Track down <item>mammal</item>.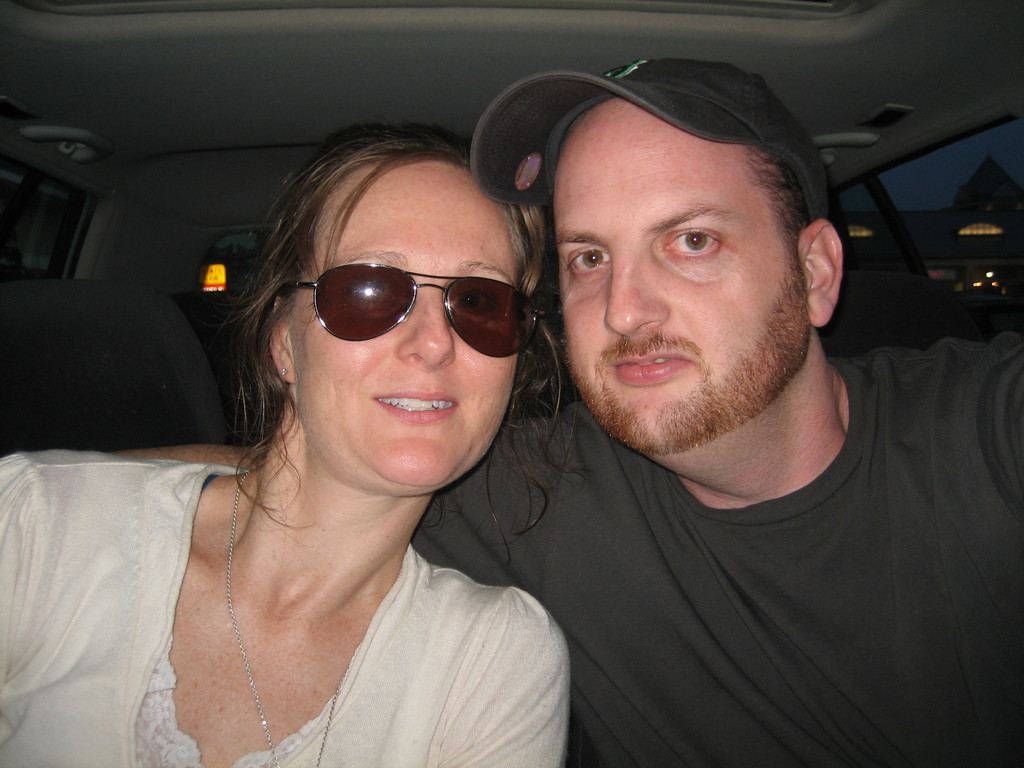
Tracked to [97,57,1023,767].
